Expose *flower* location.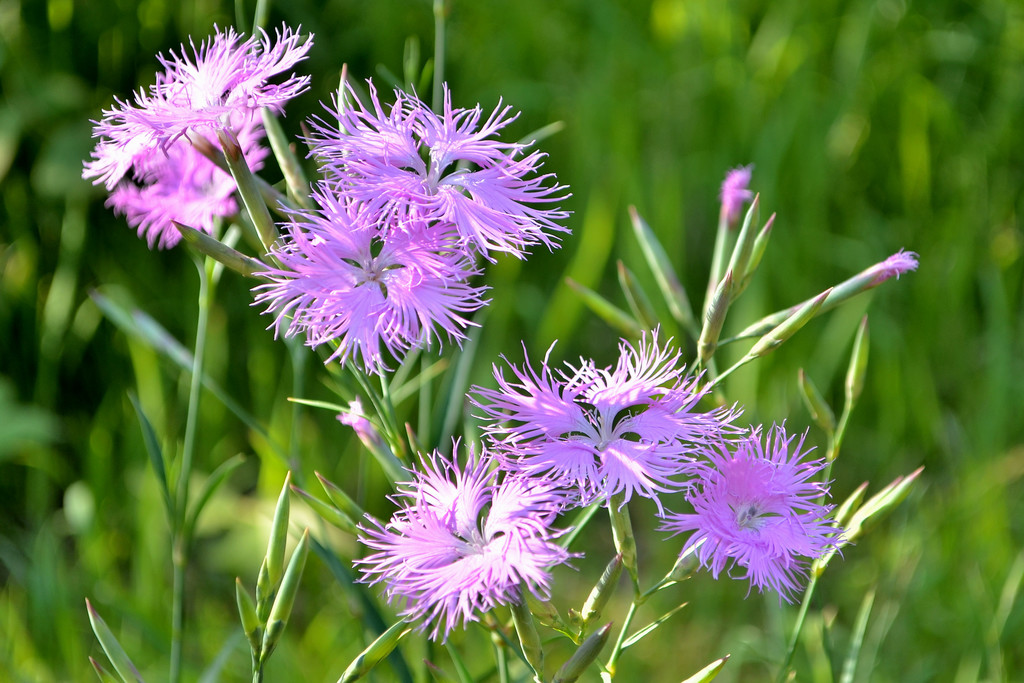
Exposed at 76, 17, 312, 170.
